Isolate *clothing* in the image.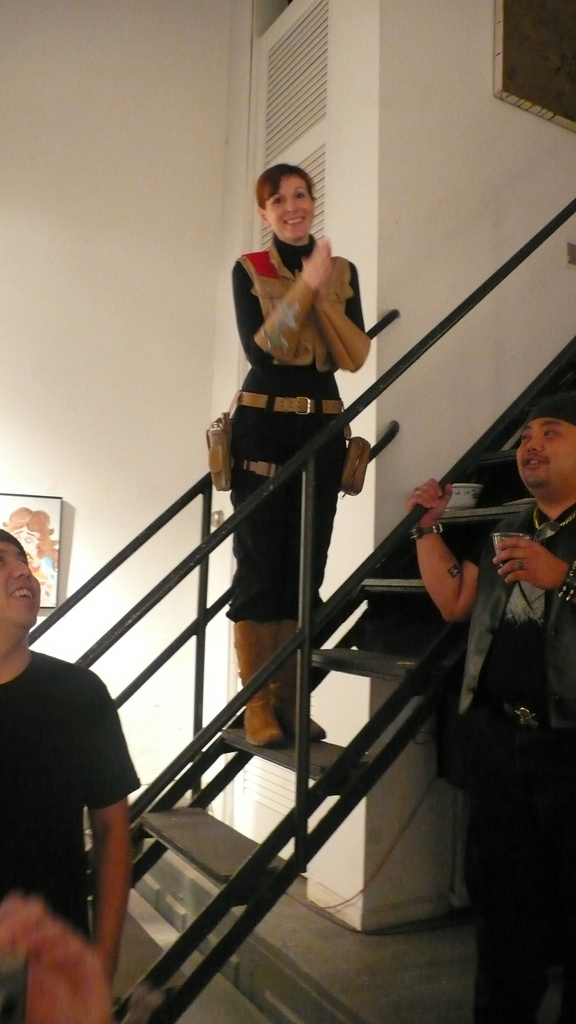
Isolated region: <box>218,193,388,579</box>.
